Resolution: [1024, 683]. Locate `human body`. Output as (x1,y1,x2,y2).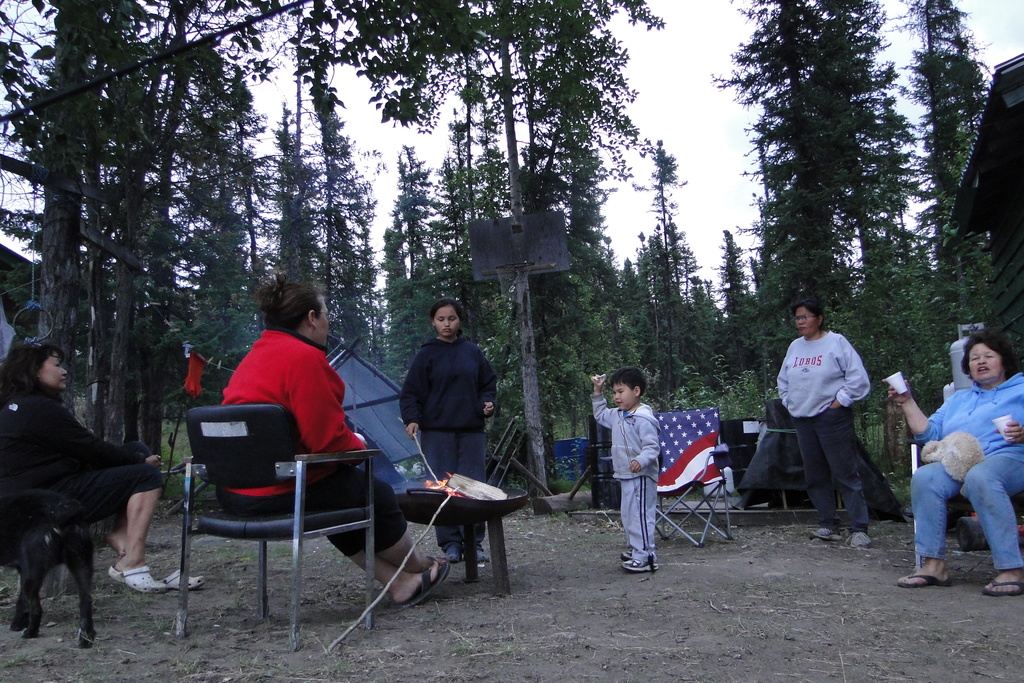
(0,338,168,591).
